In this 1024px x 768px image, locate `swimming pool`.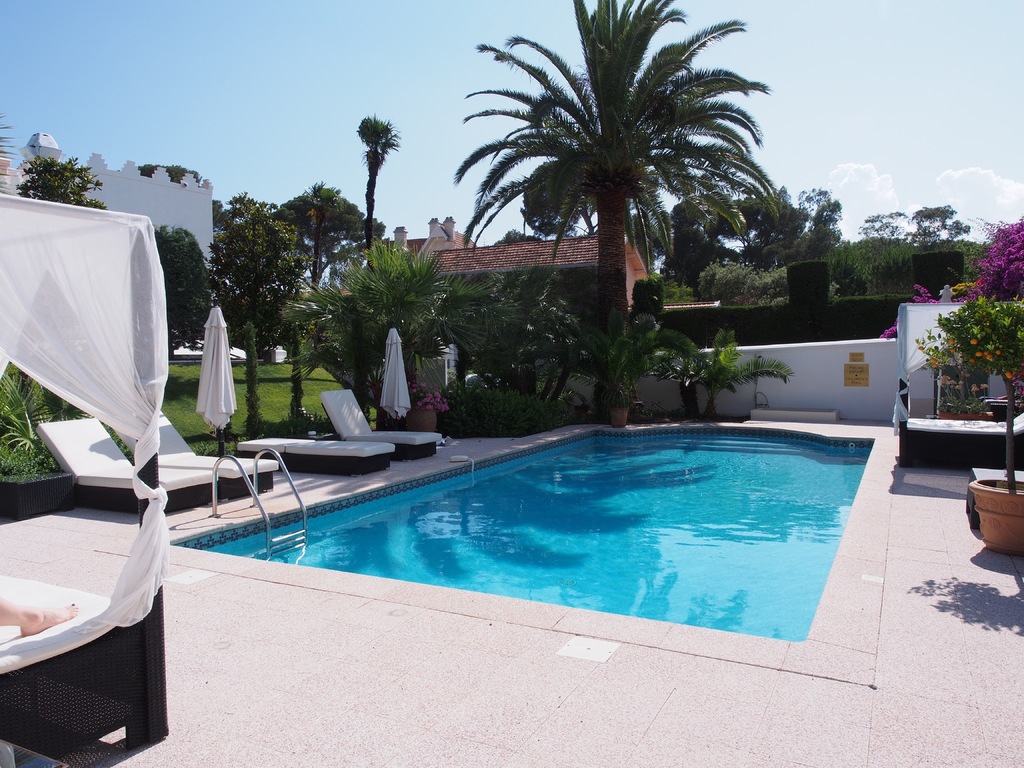
Bounding box: detection(168, 405, 906, 680).
